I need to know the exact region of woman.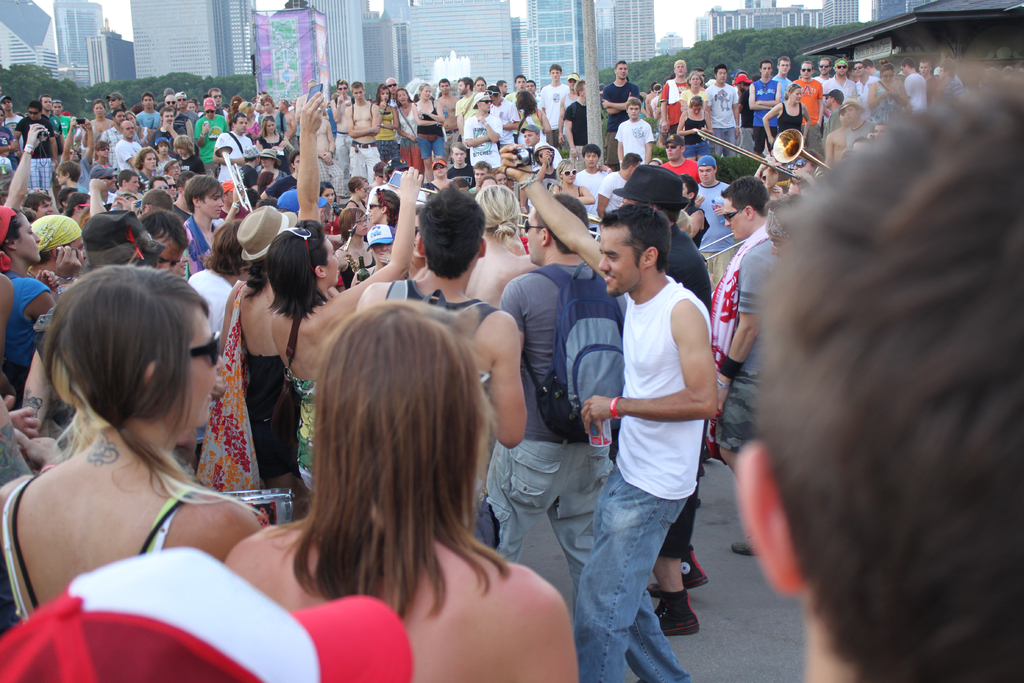
Region: (left=87, top=99, right=115, bottom=134).
